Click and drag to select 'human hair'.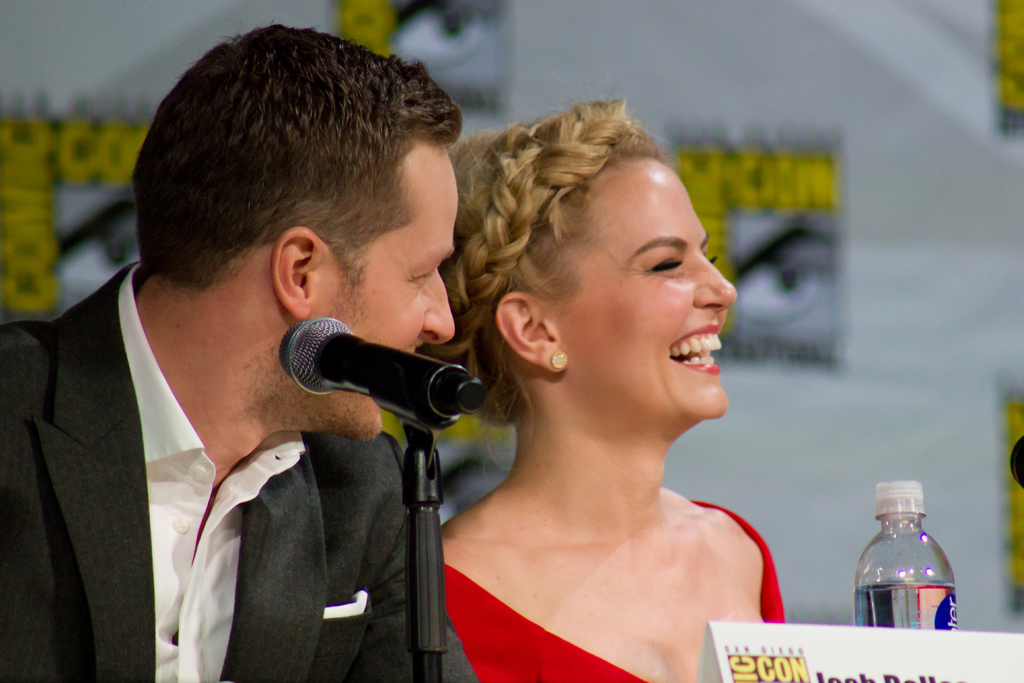
Selection: crop(123, 18, 464, 327).
